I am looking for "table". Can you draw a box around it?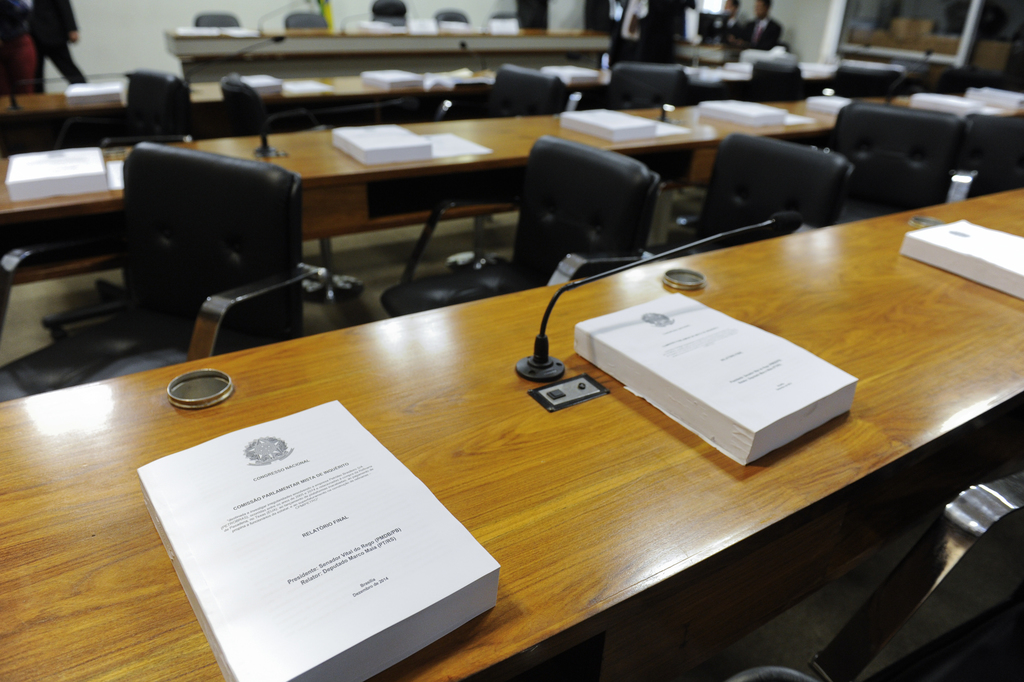
Sure, the bounding box is 166/28/613/93.
